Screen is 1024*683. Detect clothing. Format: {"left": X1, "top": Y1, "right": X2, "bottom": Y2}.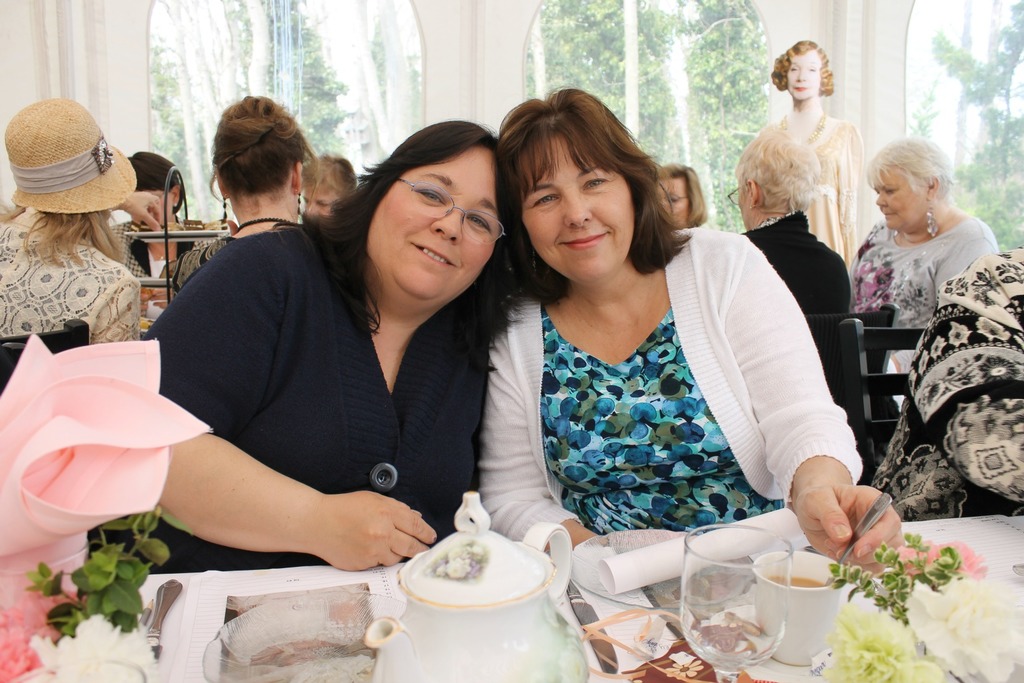
{"left": 148, "top": 222, "right": 234, "bottom": 286}.
